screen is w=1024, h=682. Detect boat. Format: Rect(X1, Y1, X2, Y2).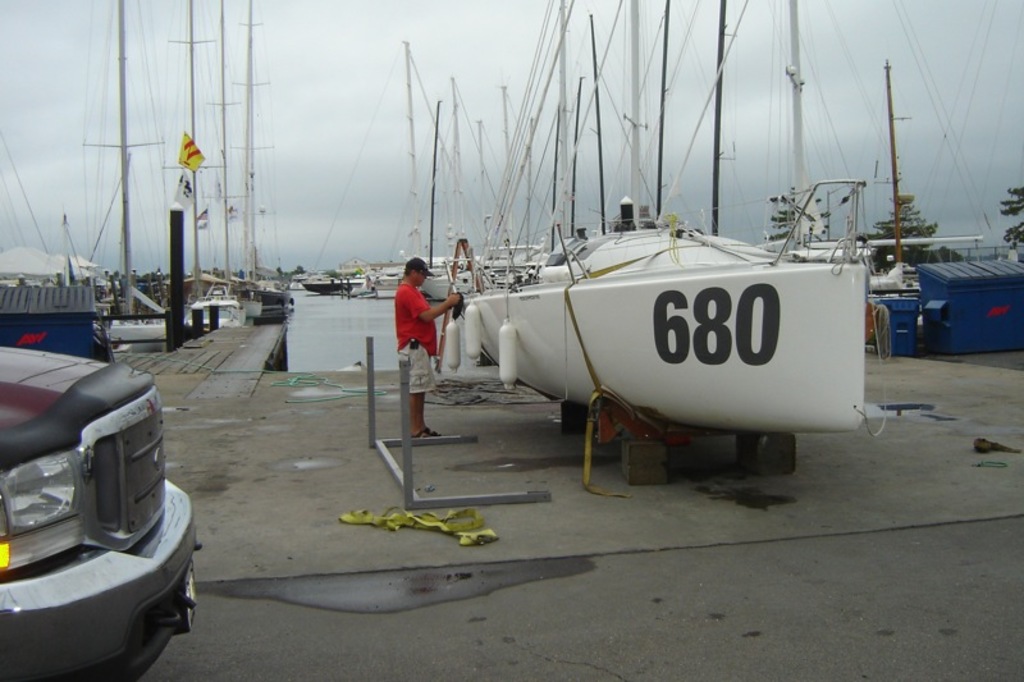
Rect(457, 205, 872, 425).
